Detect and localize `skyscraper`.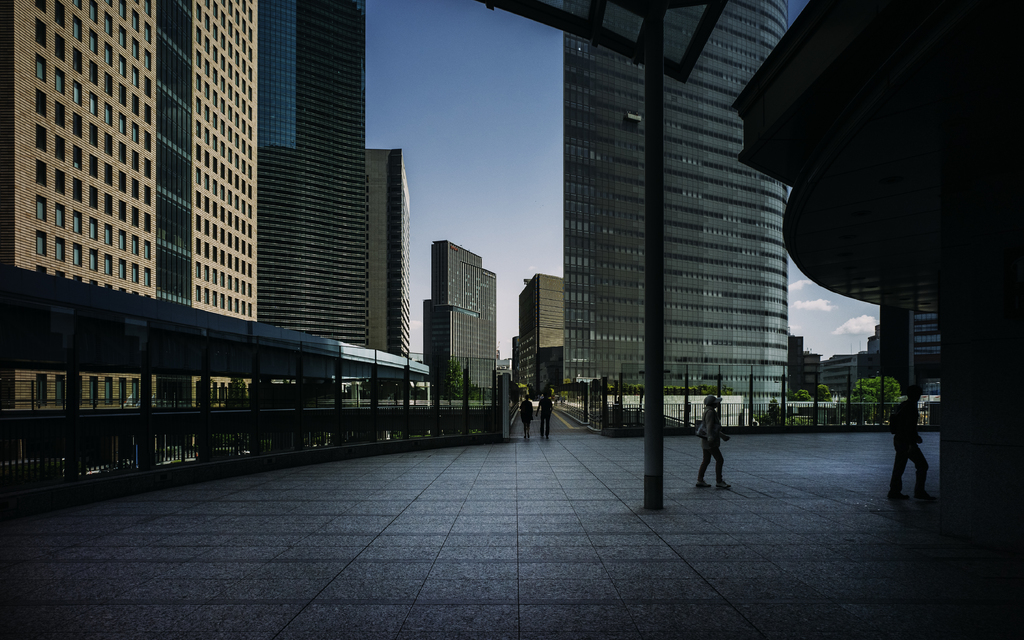
Localized at box=[254, 0, 367, 348].
